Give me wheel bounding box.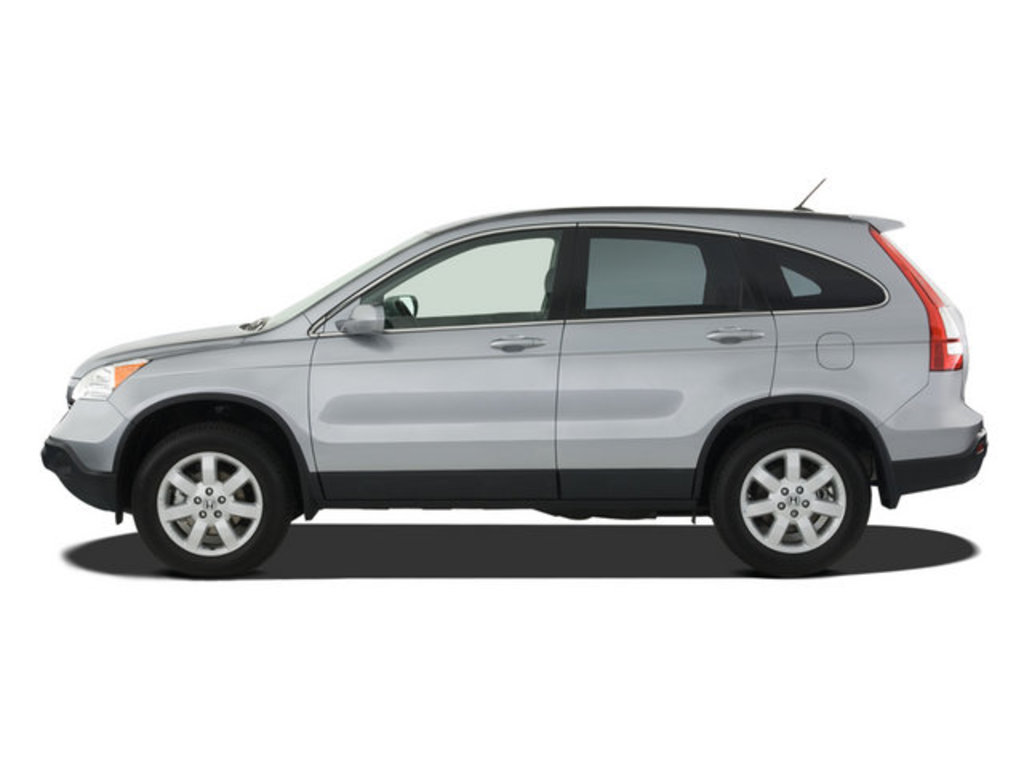
select_region(387, 299, 419, 326).
